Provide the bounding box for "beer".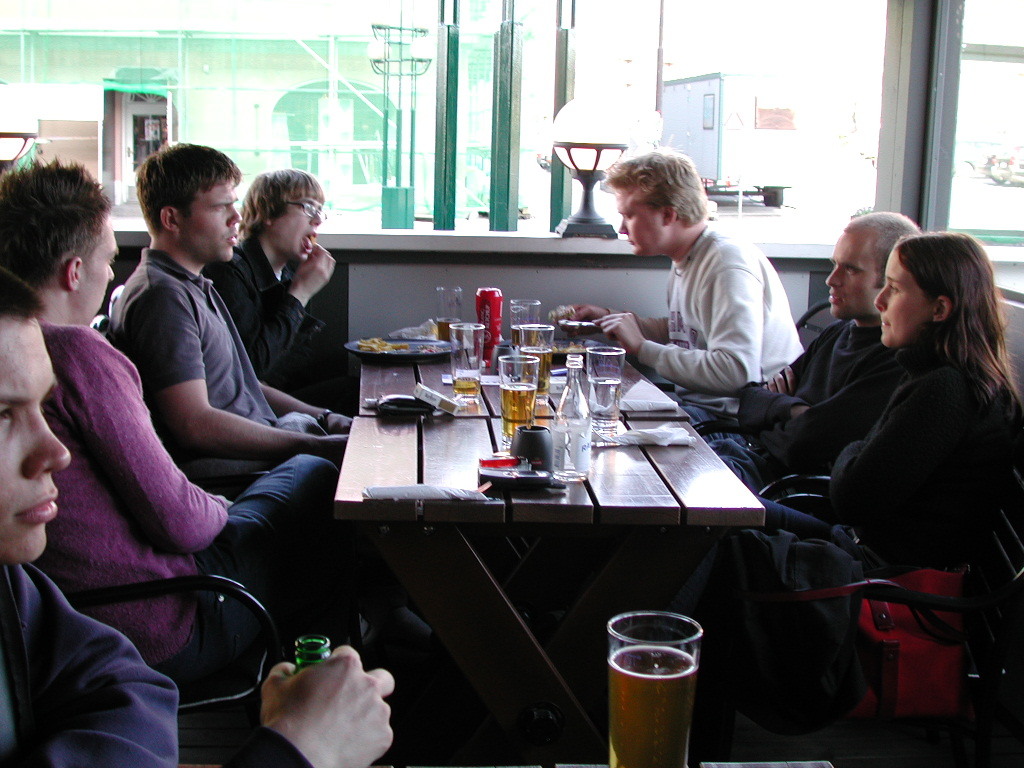
bbox=[503, 376, 533, 428].
